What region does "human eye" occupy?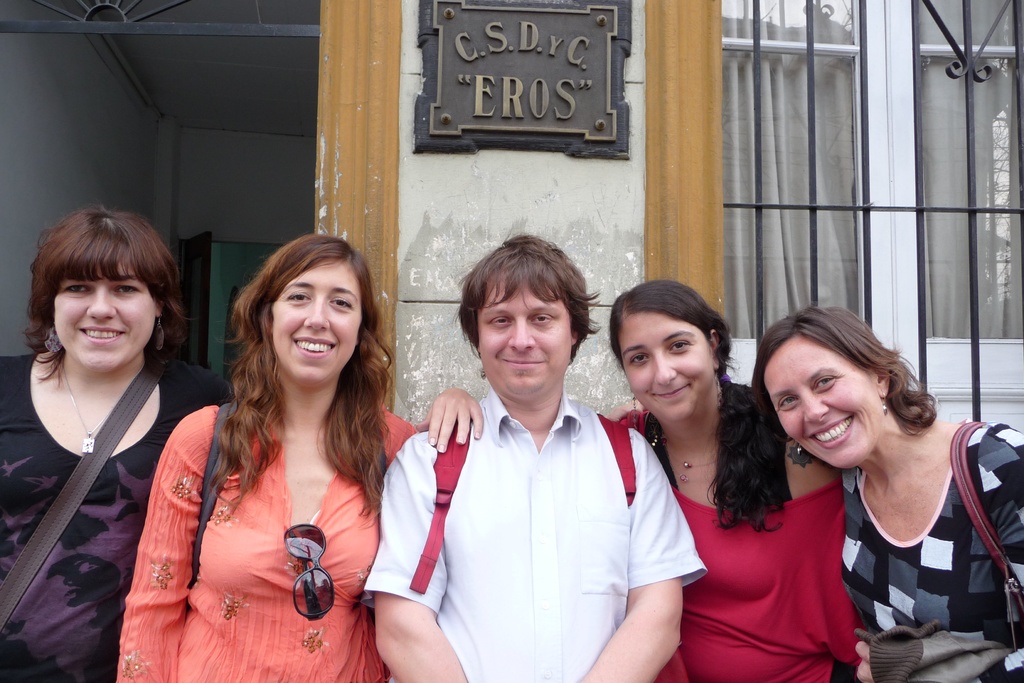
774, 395, 799, 410.
